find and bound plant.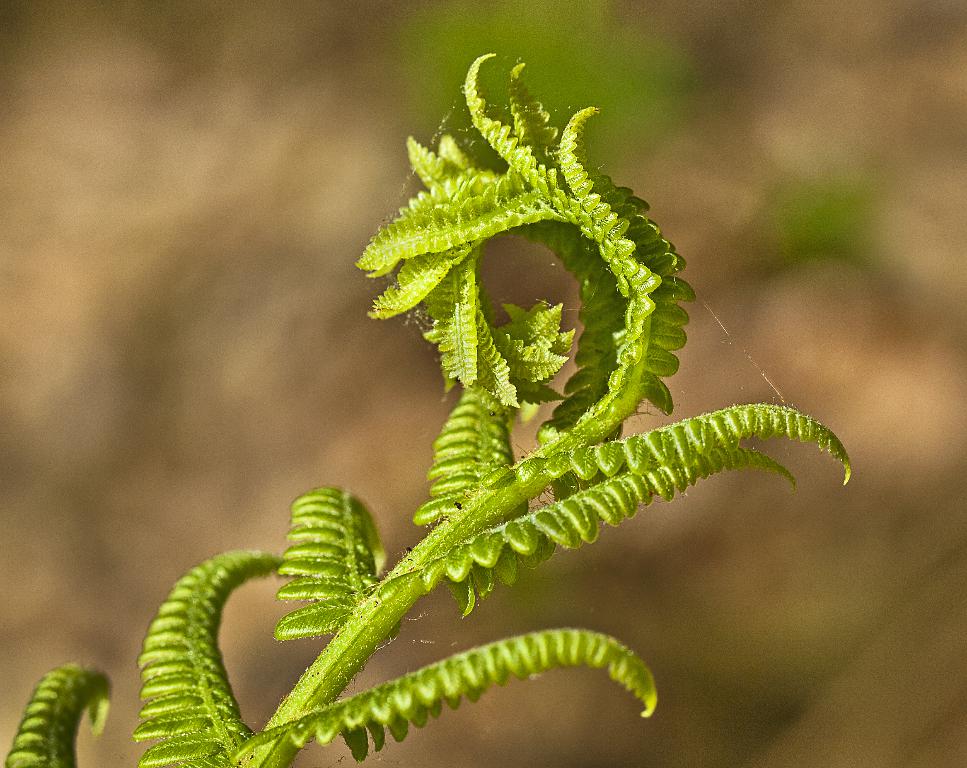
Bound: x1=128 y1=0 x2=797 y2=767.
